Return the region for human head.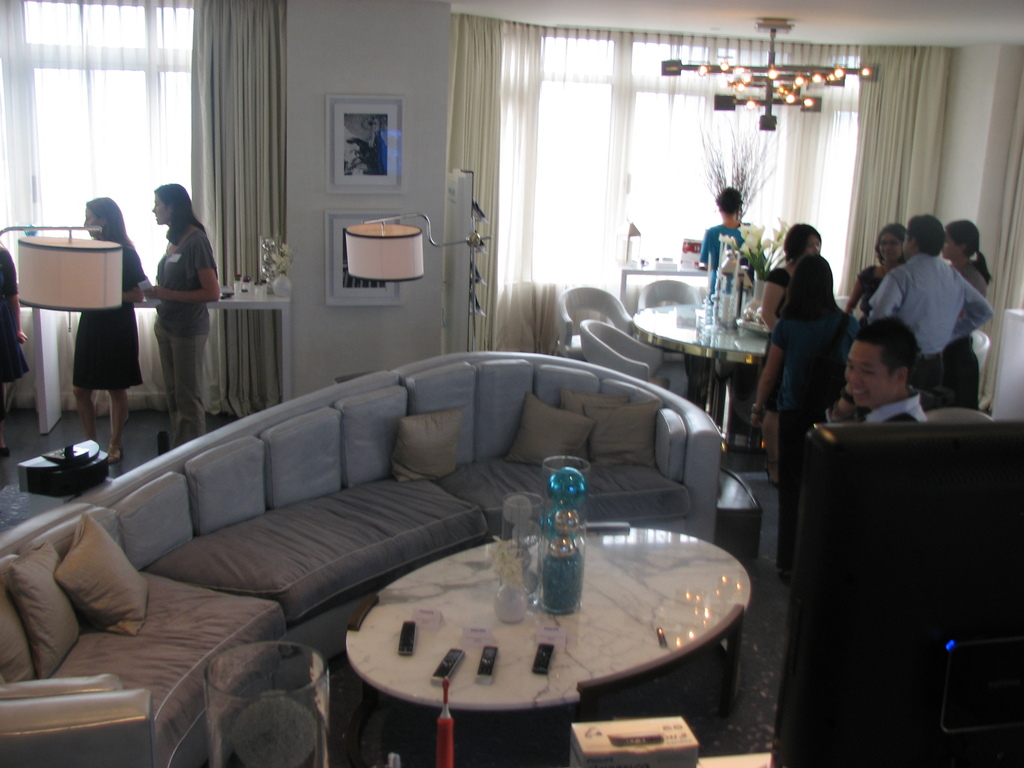
select_region(945, 220, 980, 263).
